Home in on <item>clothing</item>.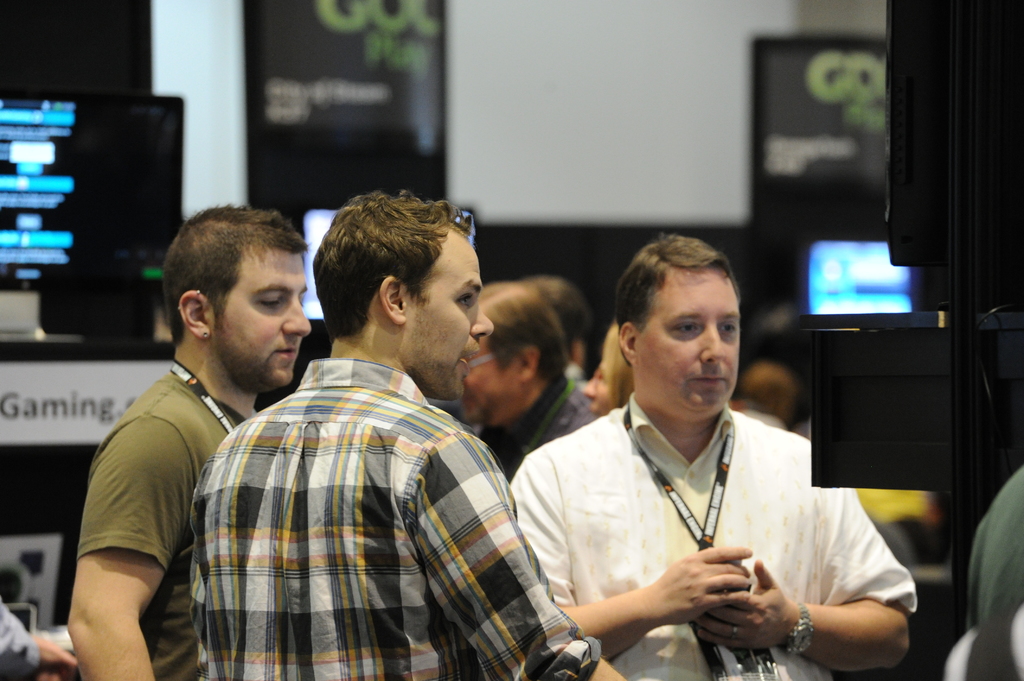
Homed in at bbox(187, 355, 603, 680).
